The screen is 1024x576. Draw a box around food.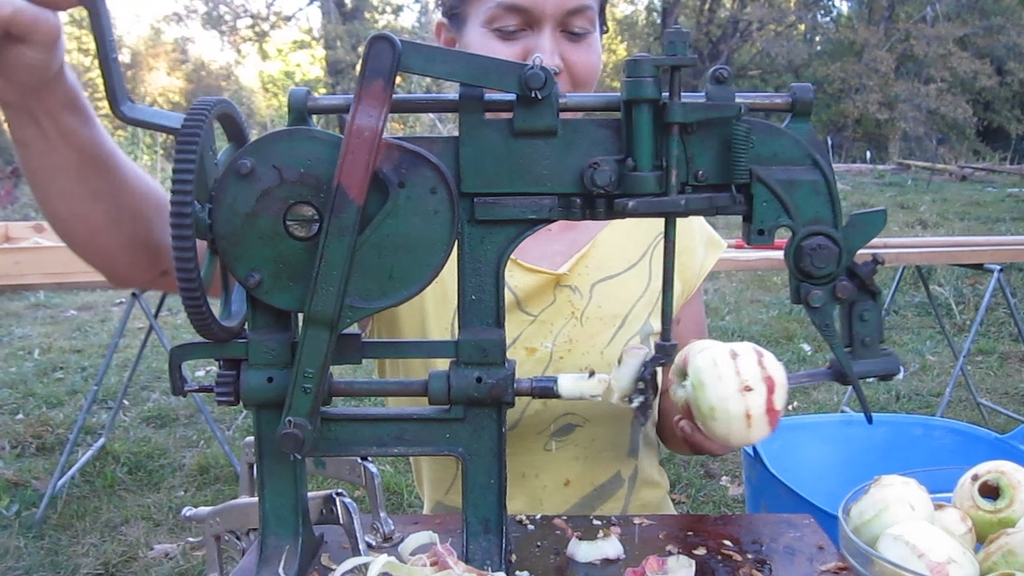
bbox=(667, 339, 722, 415).
